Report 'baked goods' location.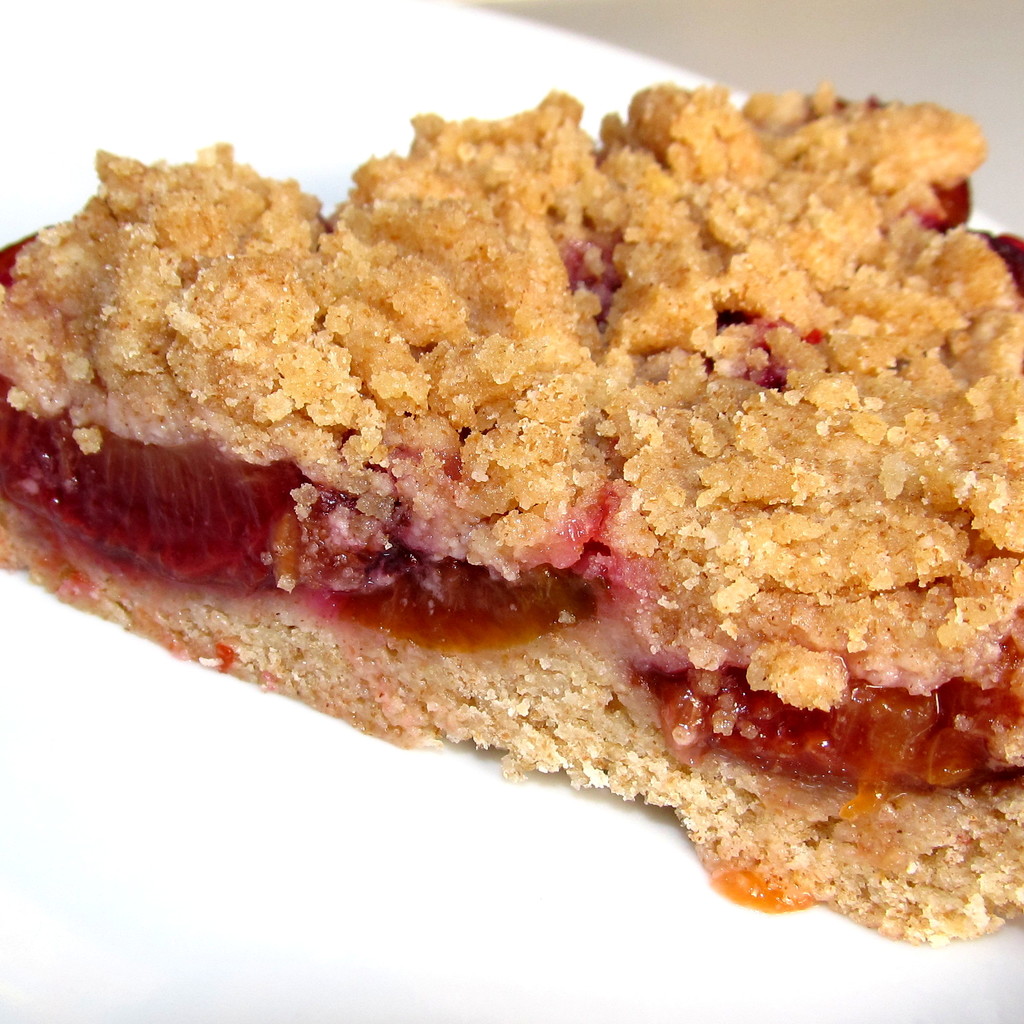
Report: <bbox>0, 78, 1023, 939</bbox>.
